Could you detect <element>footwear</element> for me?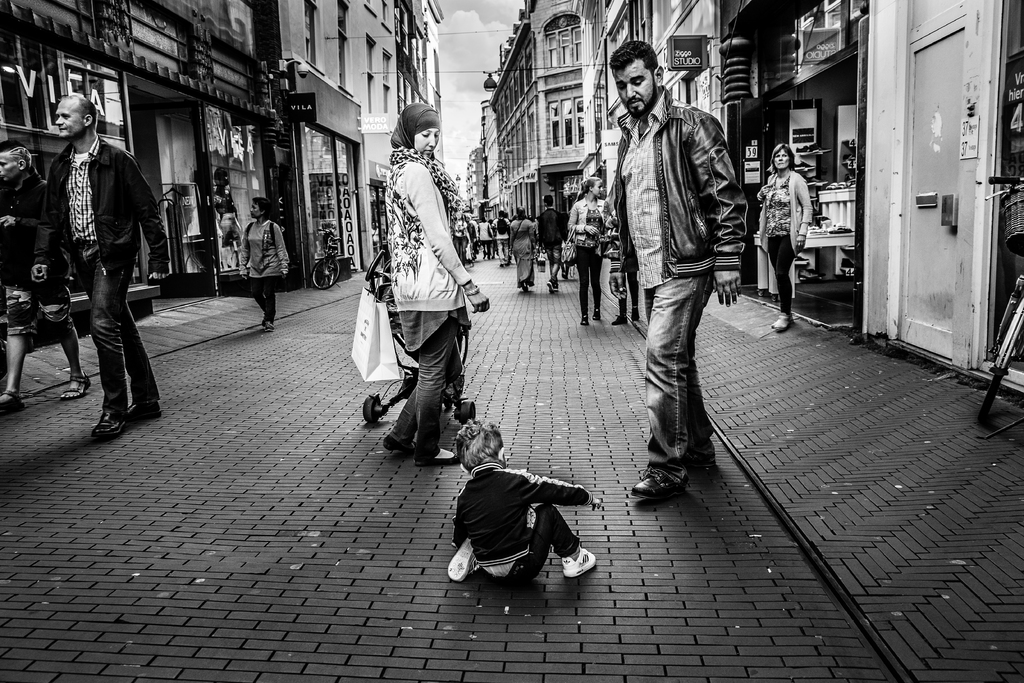
Detection result: box=[87, 407, 127, 437].
